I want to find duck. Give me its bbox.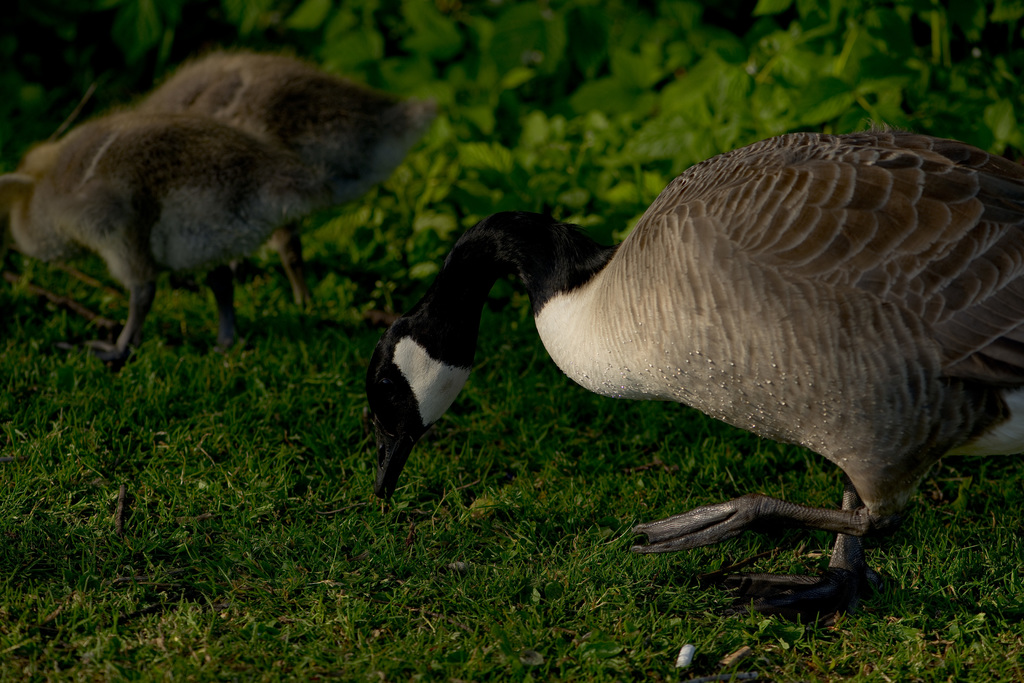
[339,117,1023,574].
